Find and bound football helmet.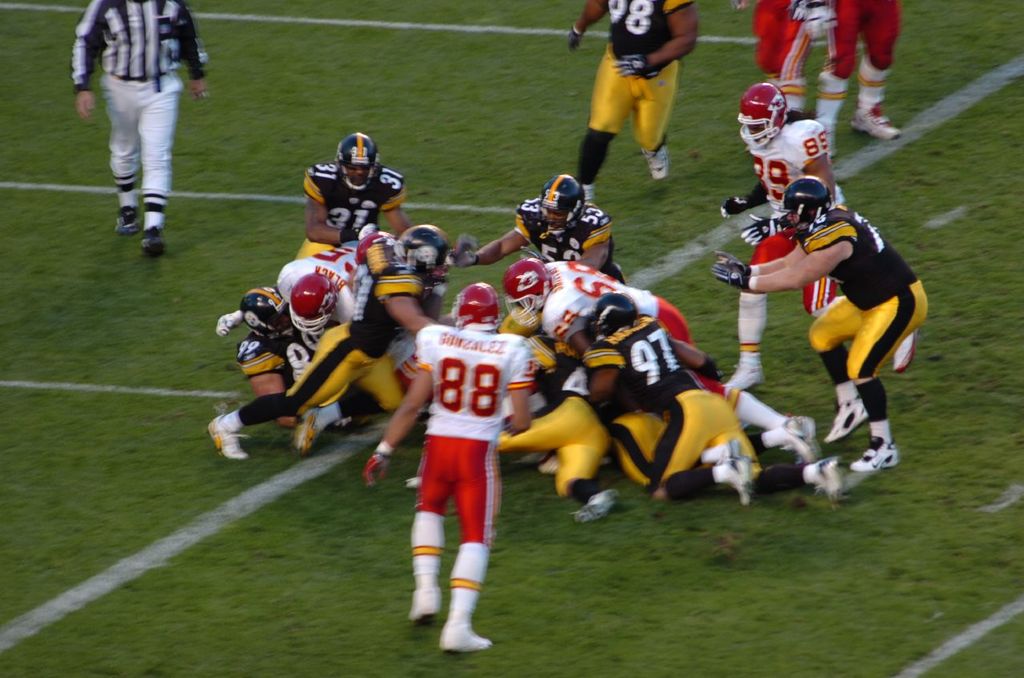
Bound: [left=536, top=174, right=588, bottom=231].
